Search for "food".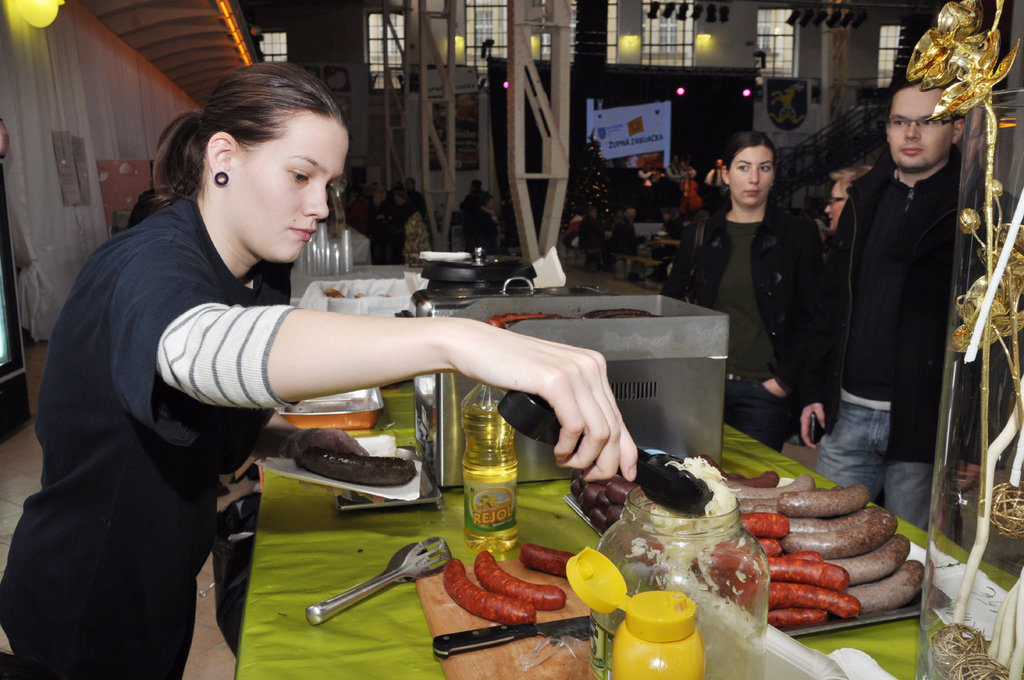
Found at (x1=442, y1=558, x2=538, y2=624).
